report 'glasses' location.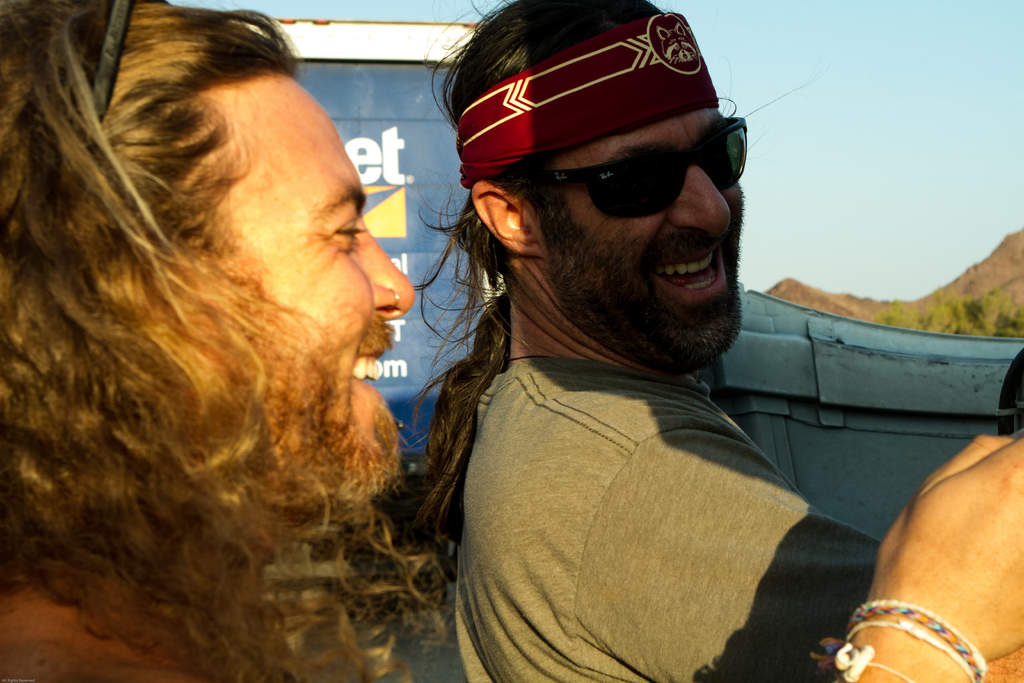
Report: <bbox>520, 115, 766, 222</bbox>.
